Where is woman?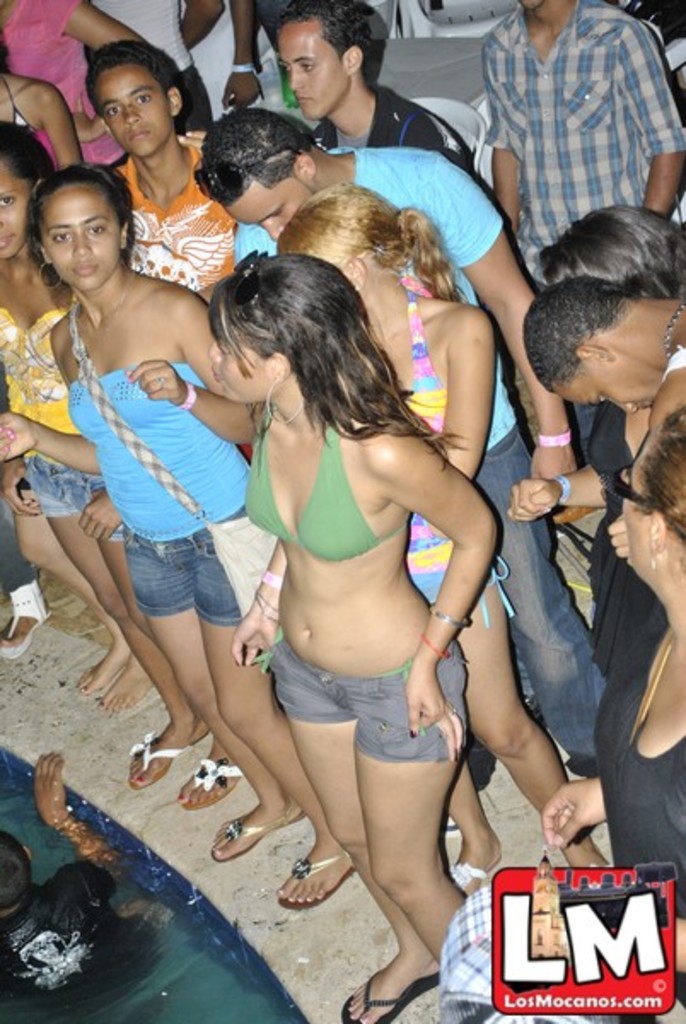
[510, 207, 684, 674].
